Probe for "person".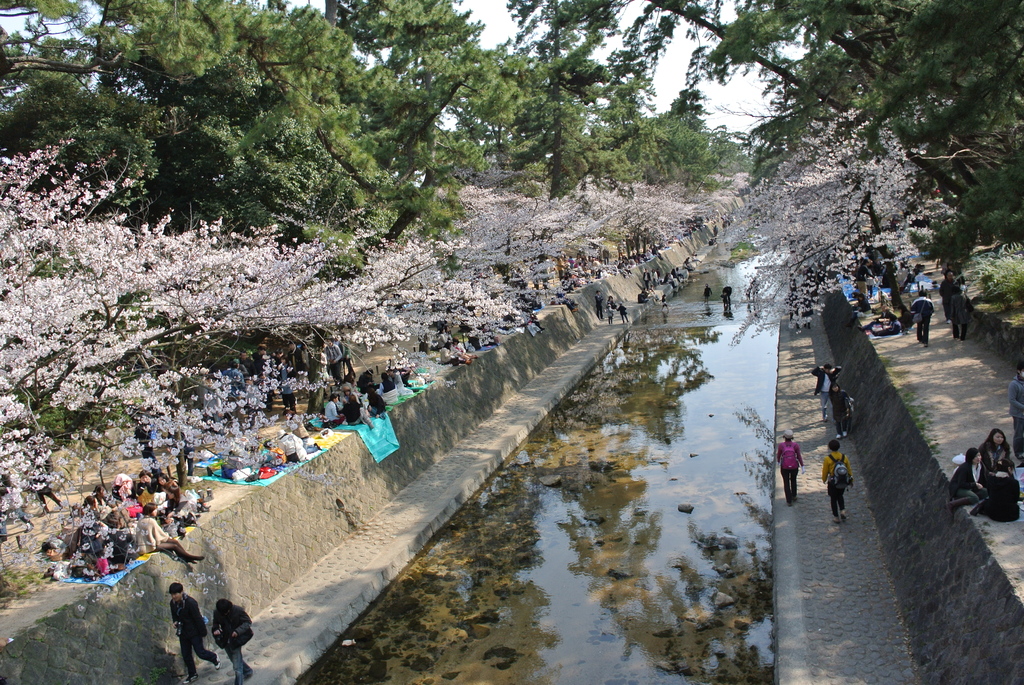
Probe result: <box>205,601,250,677</box>.
